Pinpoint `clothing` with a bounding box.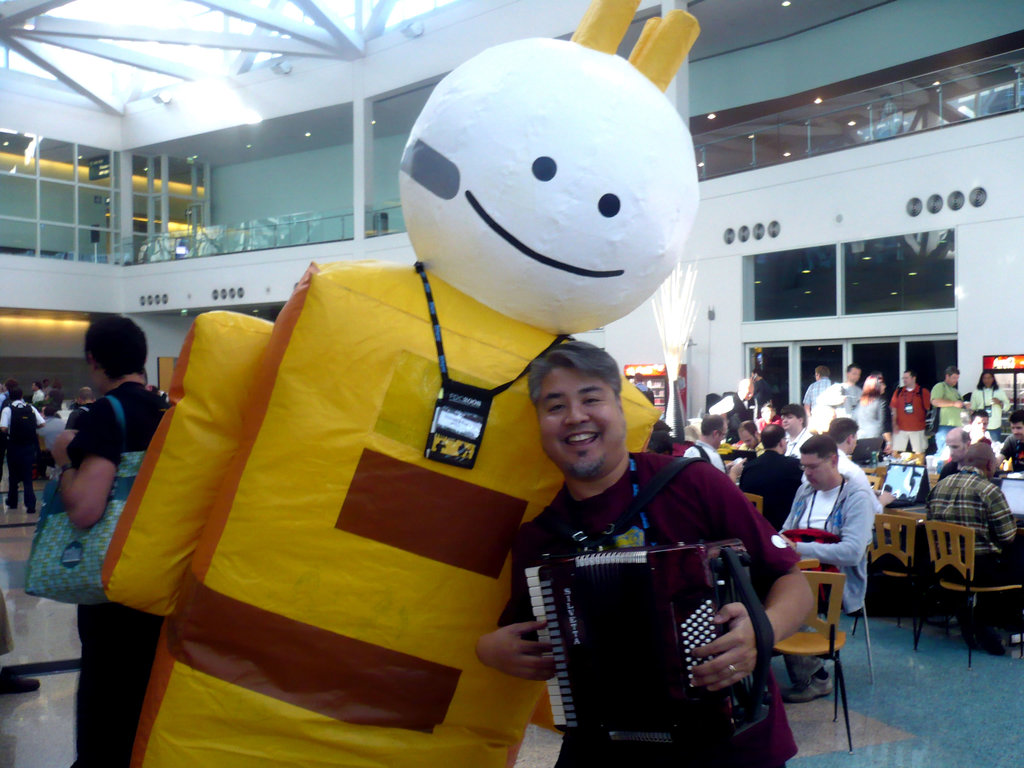
BBox(1, 397, 47, 507).
